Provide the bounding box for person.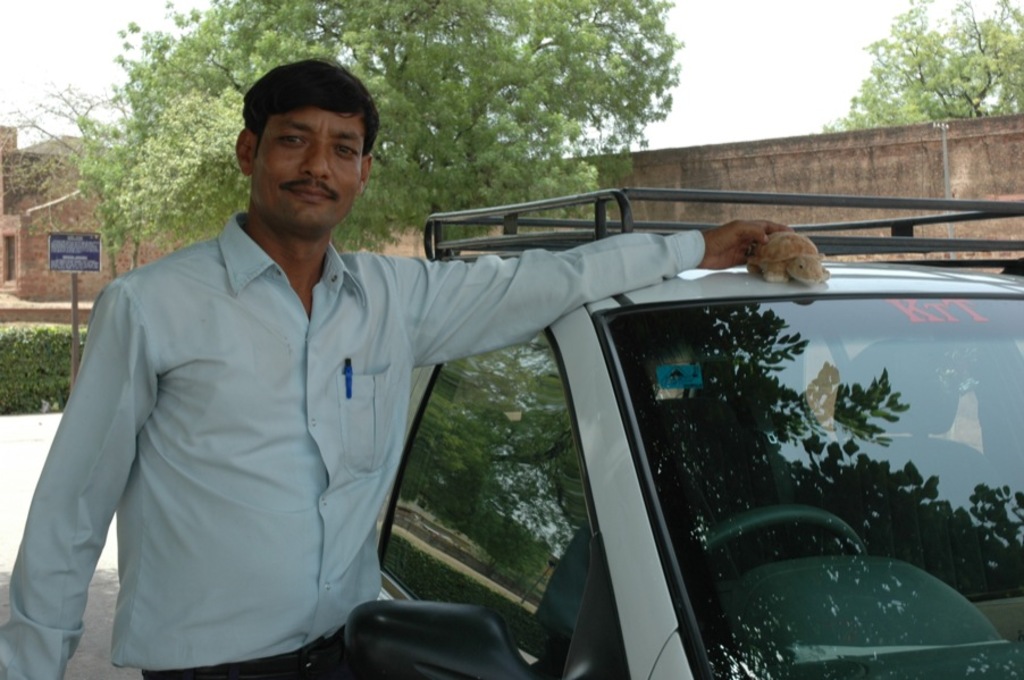
crop(0, 48, 790, 675).
